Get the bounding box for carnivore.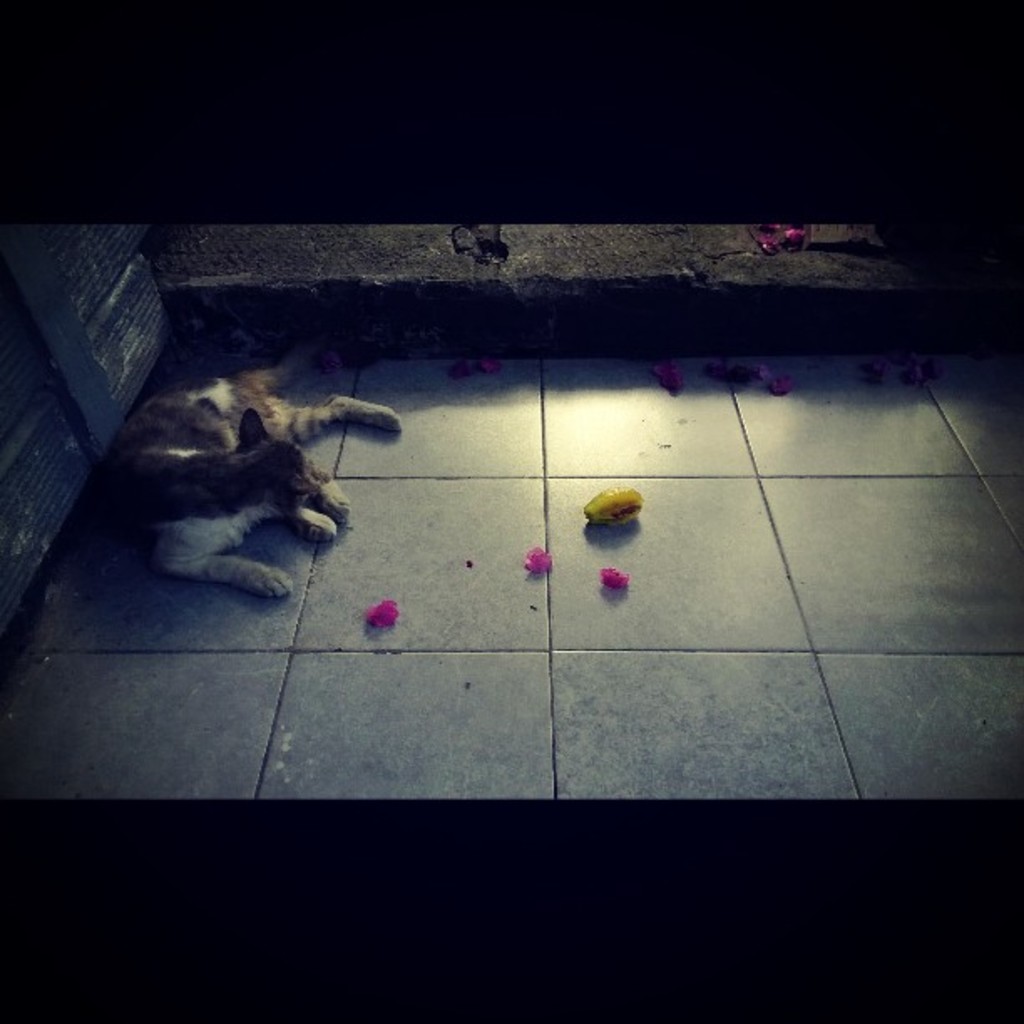
bbox=[107, 365, 348, 604].
